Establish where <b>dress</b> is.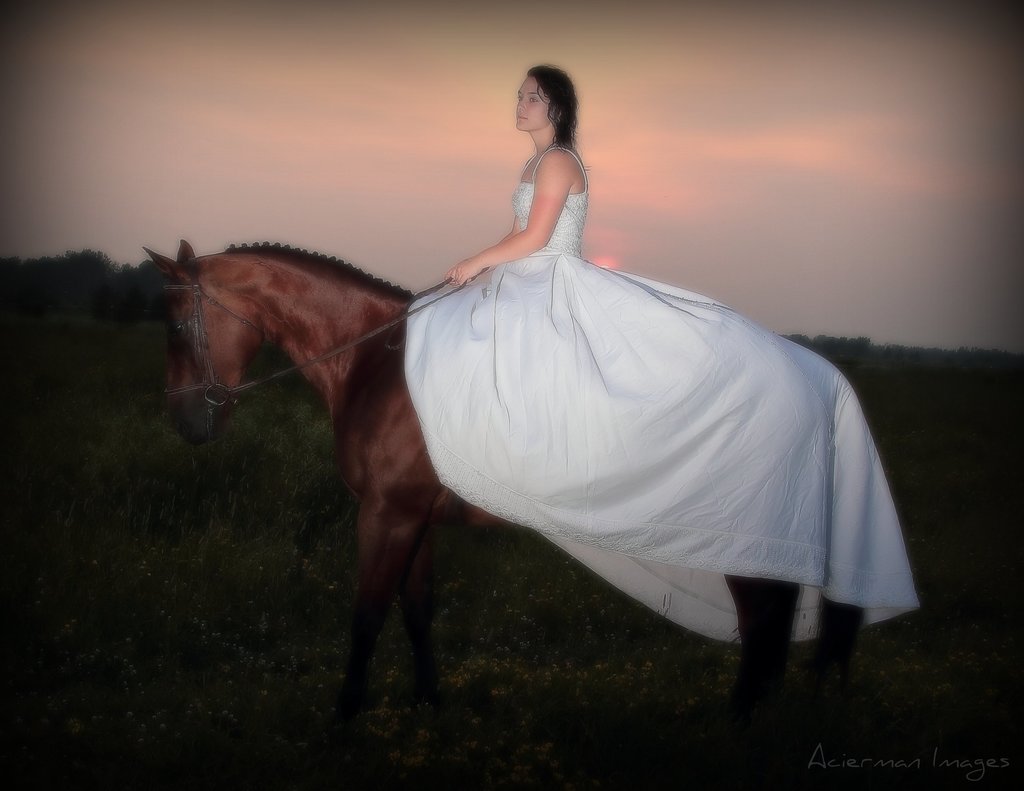
Established at 340,93,900,669.
